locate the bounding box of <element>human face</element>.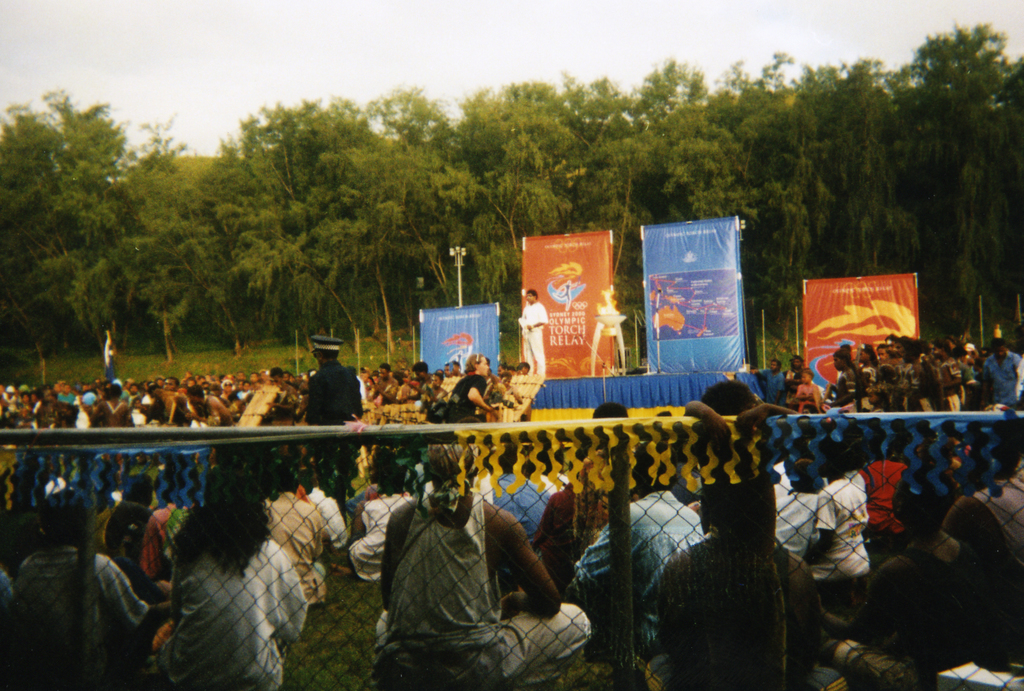
Bounding box: pyautogui.locateOnScreen(378, 368, 387, 383).
